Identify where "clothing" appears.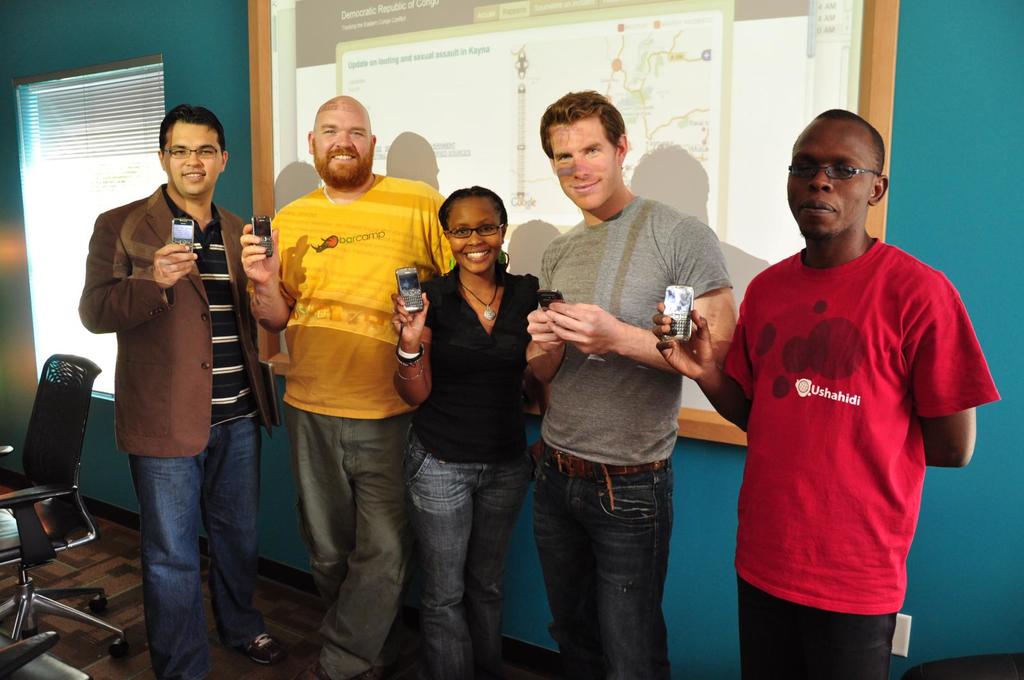
Appears at x1=404, y1=257, x2=539, y2=678.
